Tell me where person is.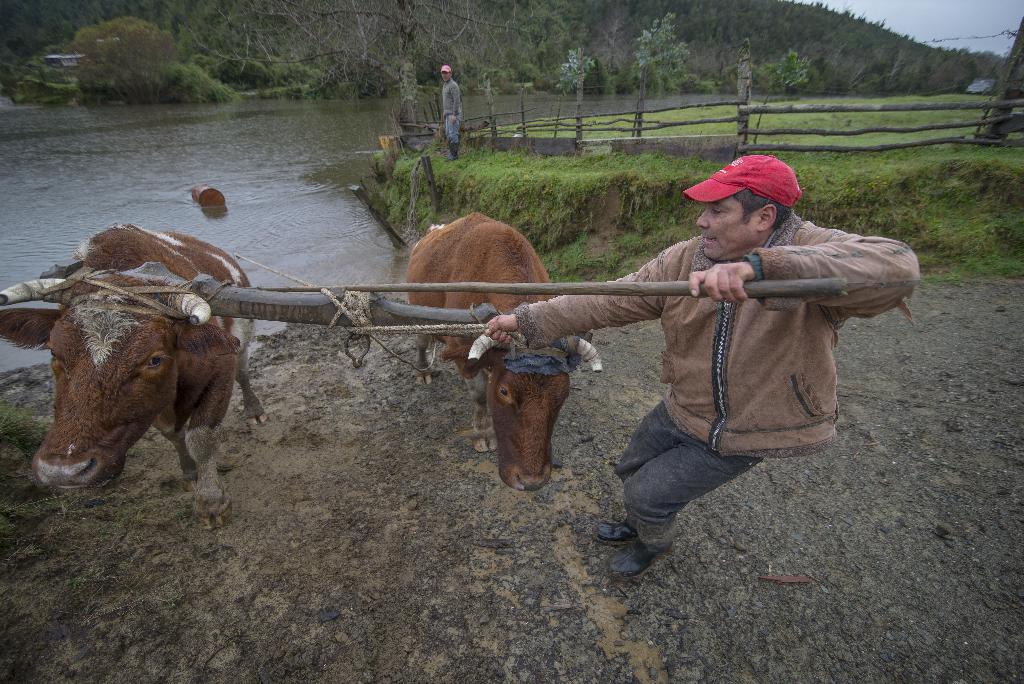
person is at detection(570, 141, 872, 574).
